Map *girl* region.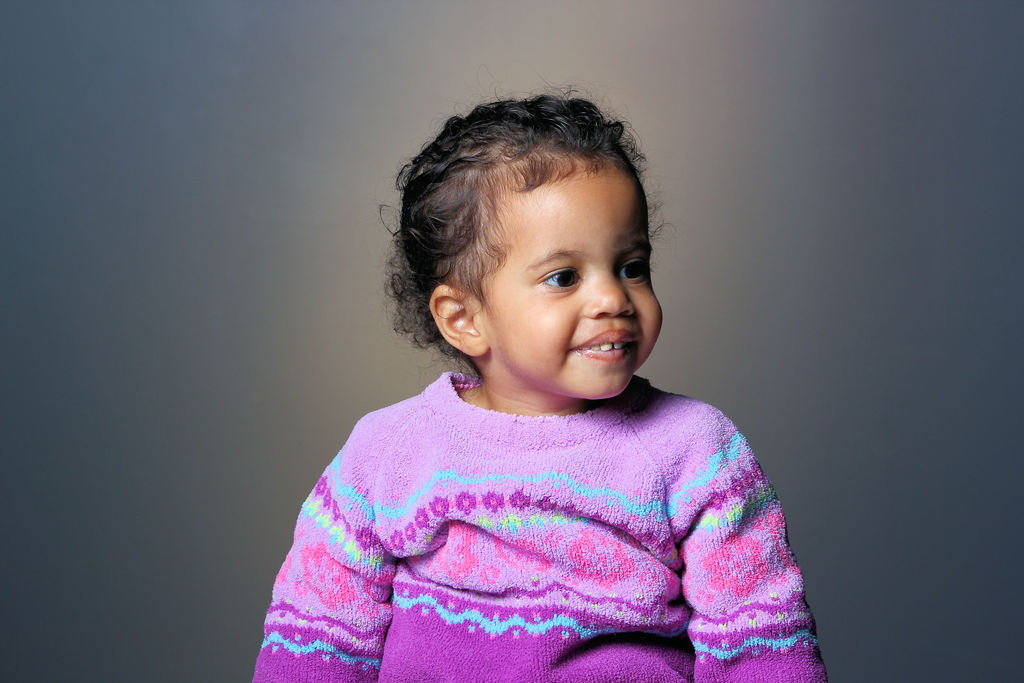
Mapped to bbox=[248, 95, 829, 682].
